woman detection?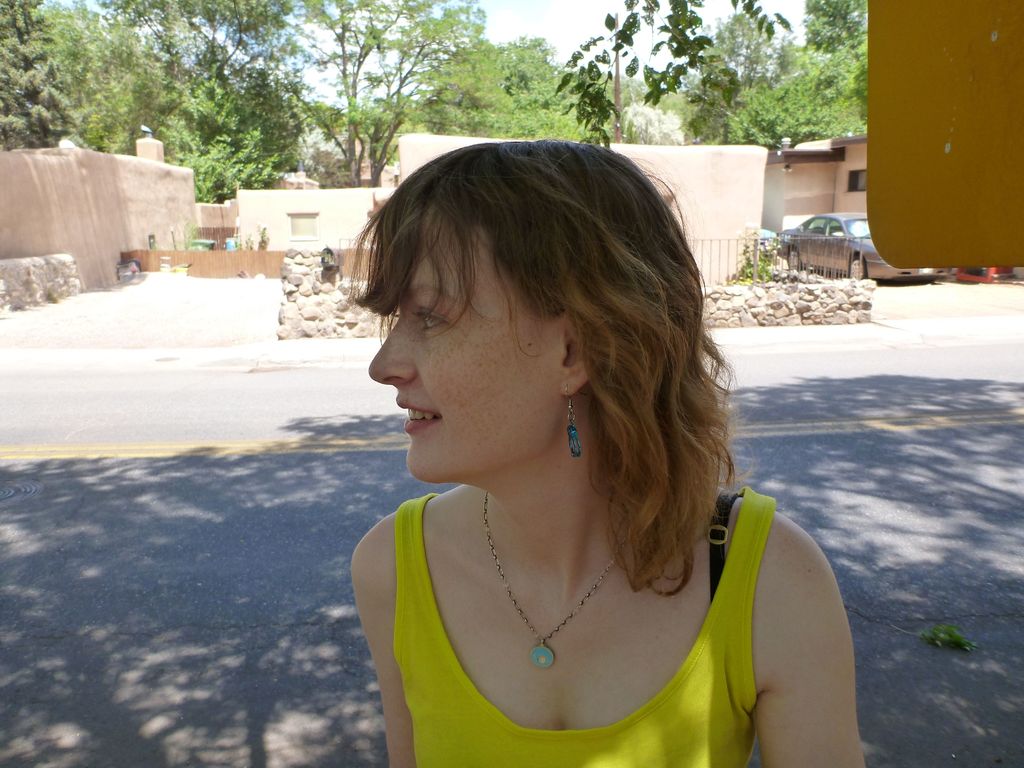
Rect(292, 135, 845, 766)
